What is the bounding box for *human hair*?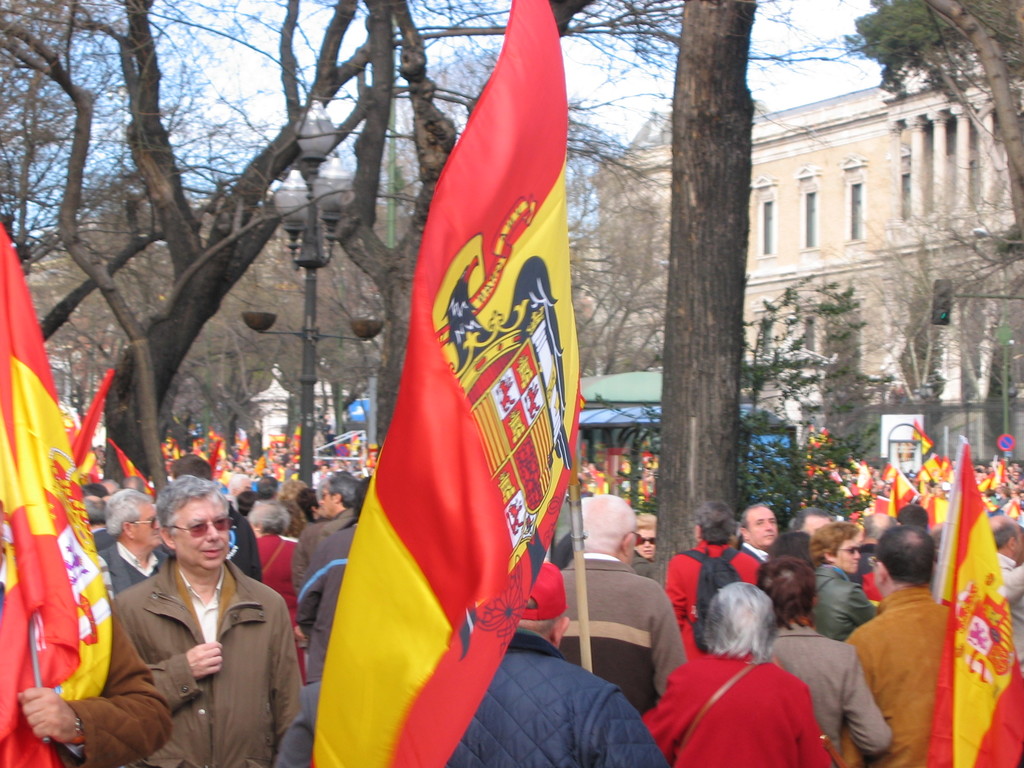
(x1=895, y1=504, x2=927, y2=527).
